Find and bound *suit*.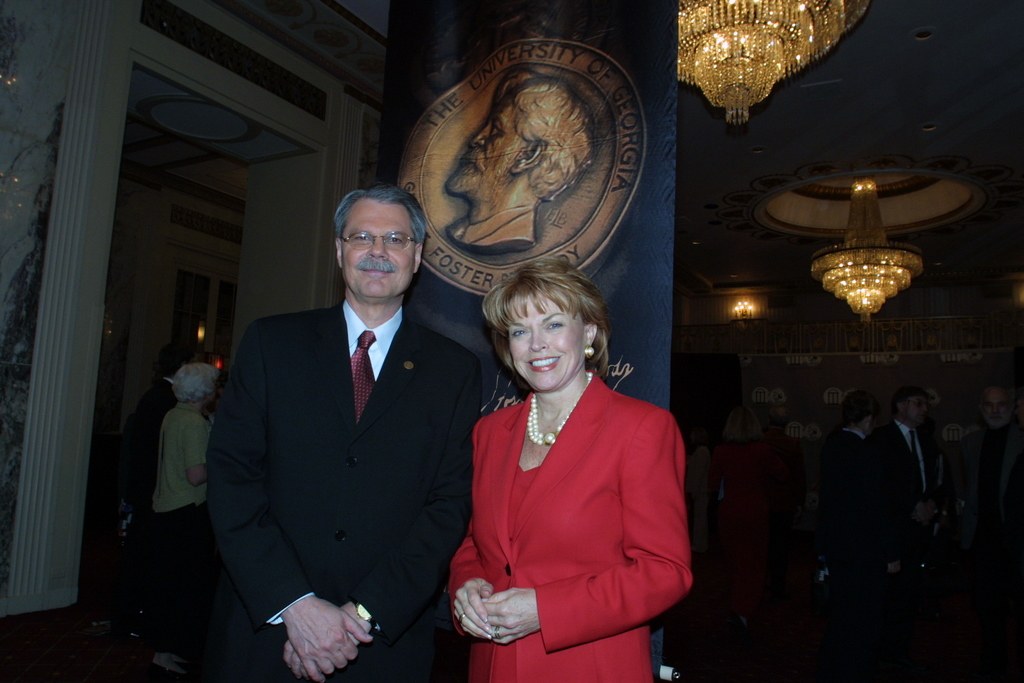
Bound: bbox=(820, 420, 891, 575).
